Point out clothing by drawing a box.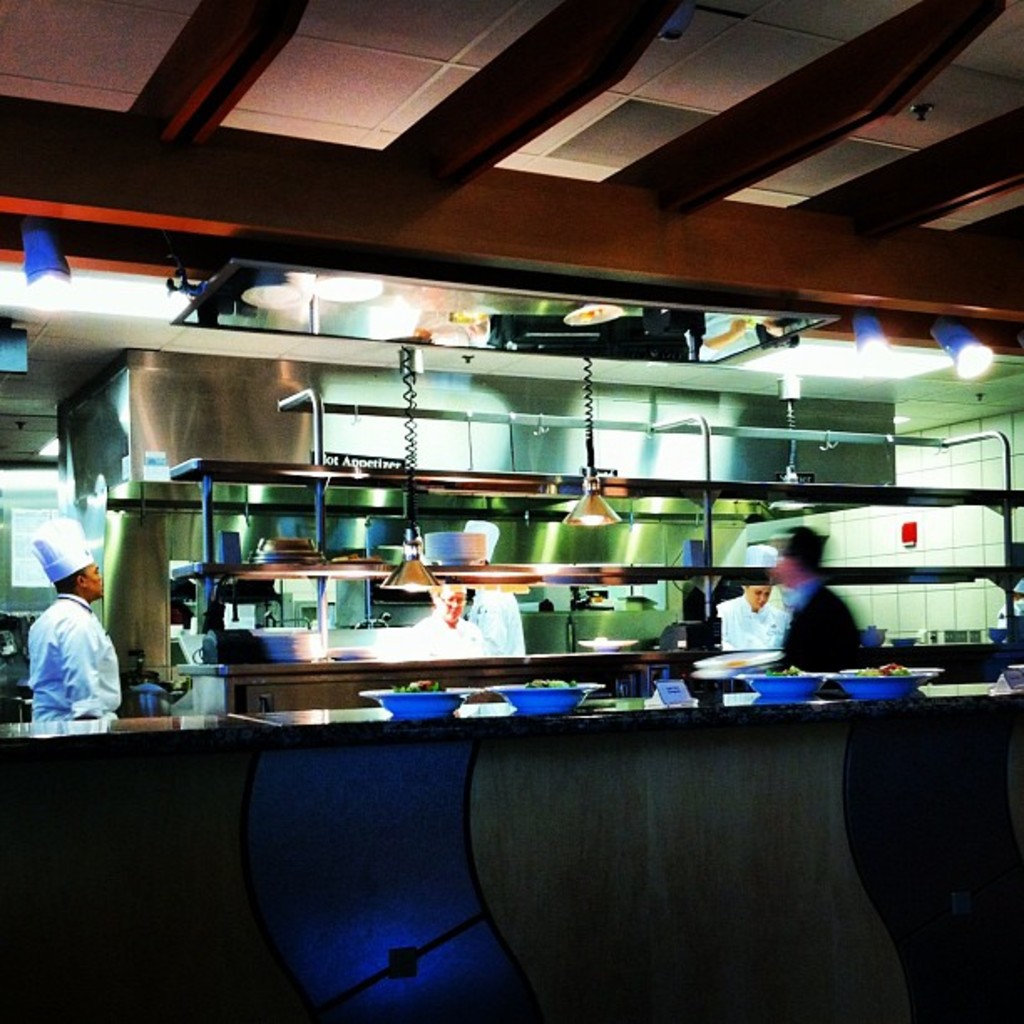
713/592/785/653.
